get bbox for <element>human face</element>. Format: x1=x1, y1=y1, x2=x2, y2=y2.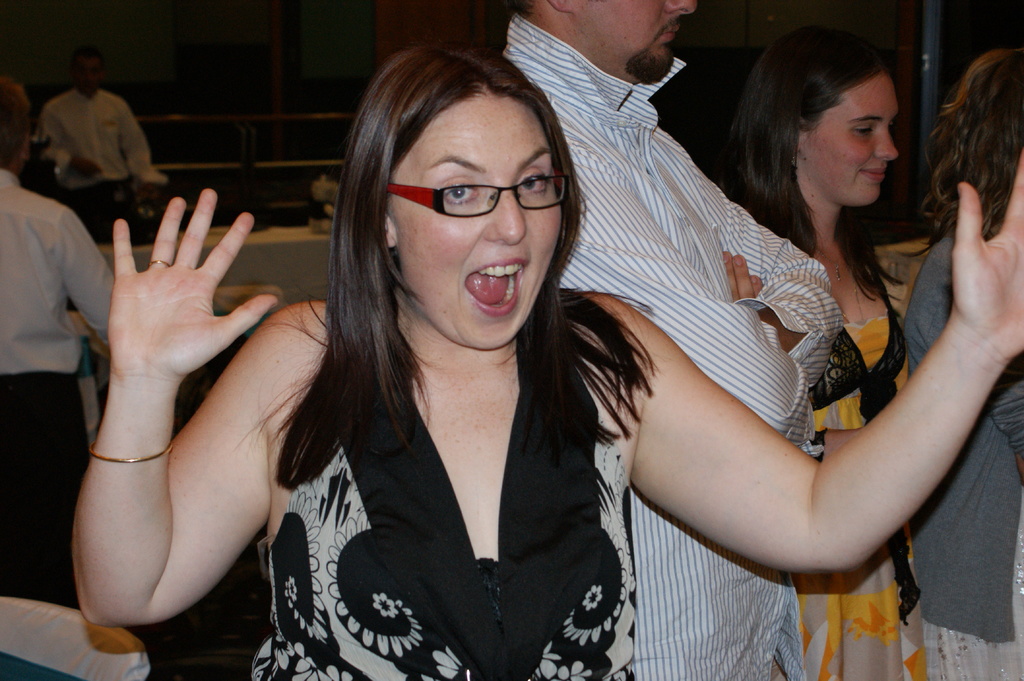
x1=394, y1=87, x2=563, y2=351.
